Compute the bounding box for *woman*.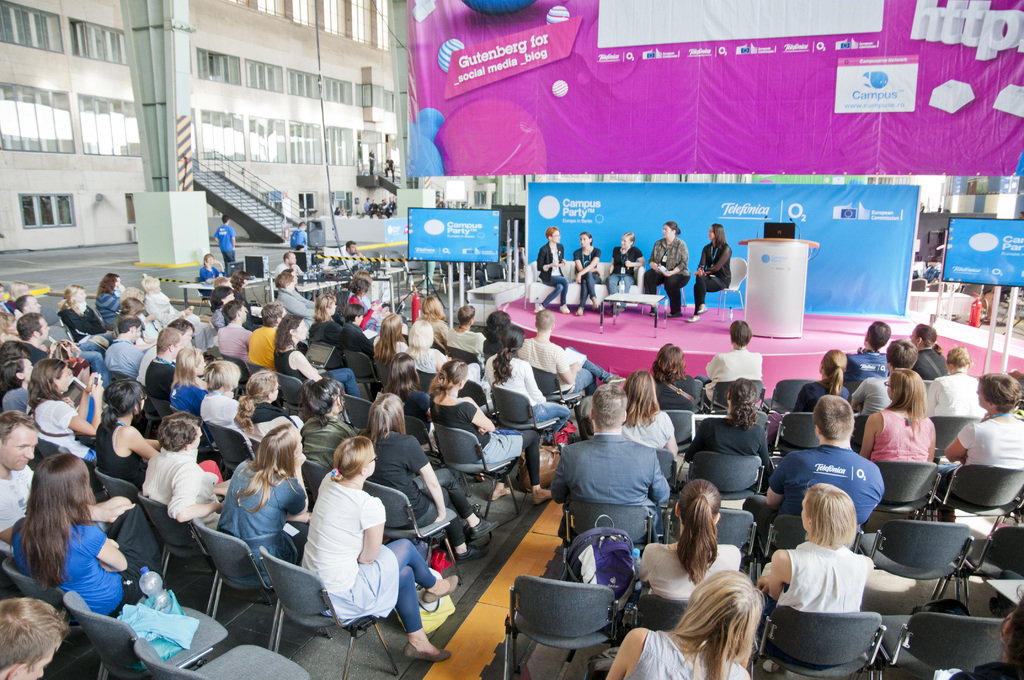
[left=275, top=272, right=315, bottom=320].
